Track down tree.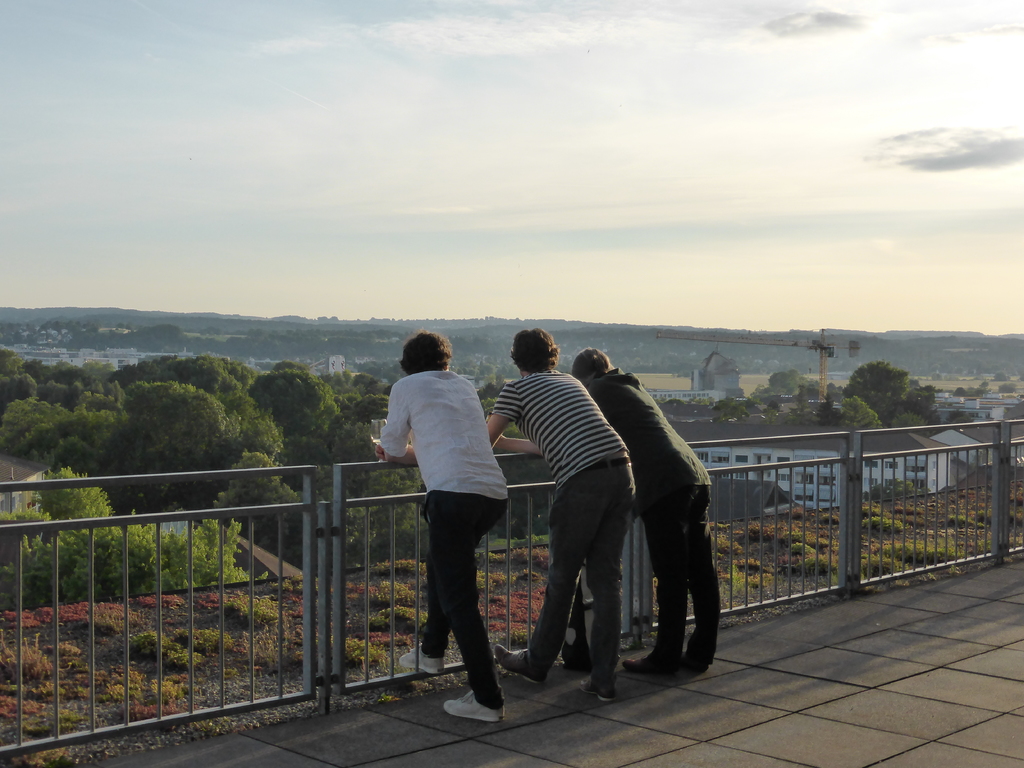
Tracked to (left=88, top=358, right=124, bottom=396).
